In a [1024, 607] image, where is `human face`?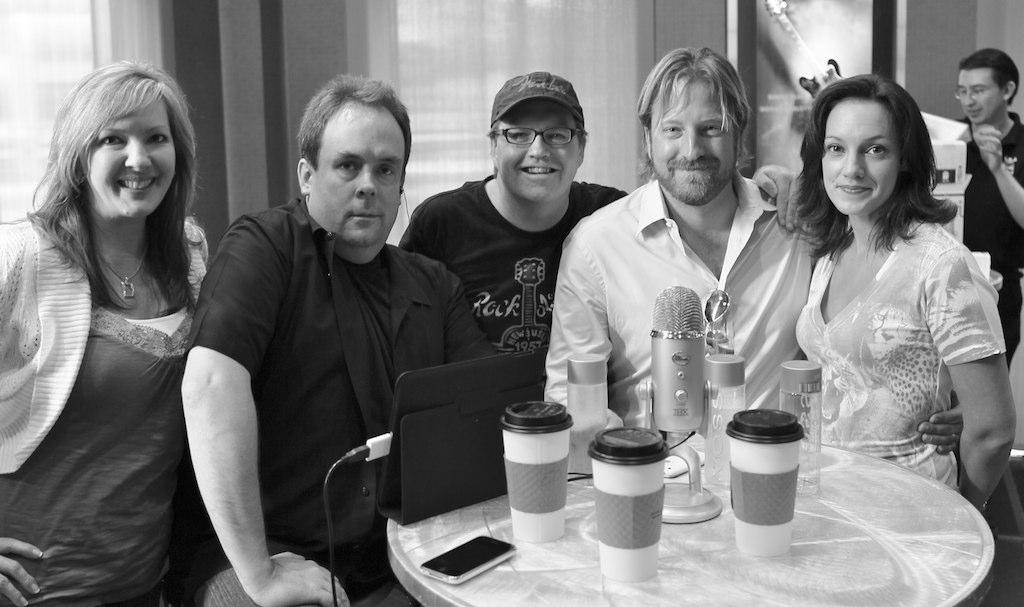
(x1=498, y1=103, x2=580, y2=199).
